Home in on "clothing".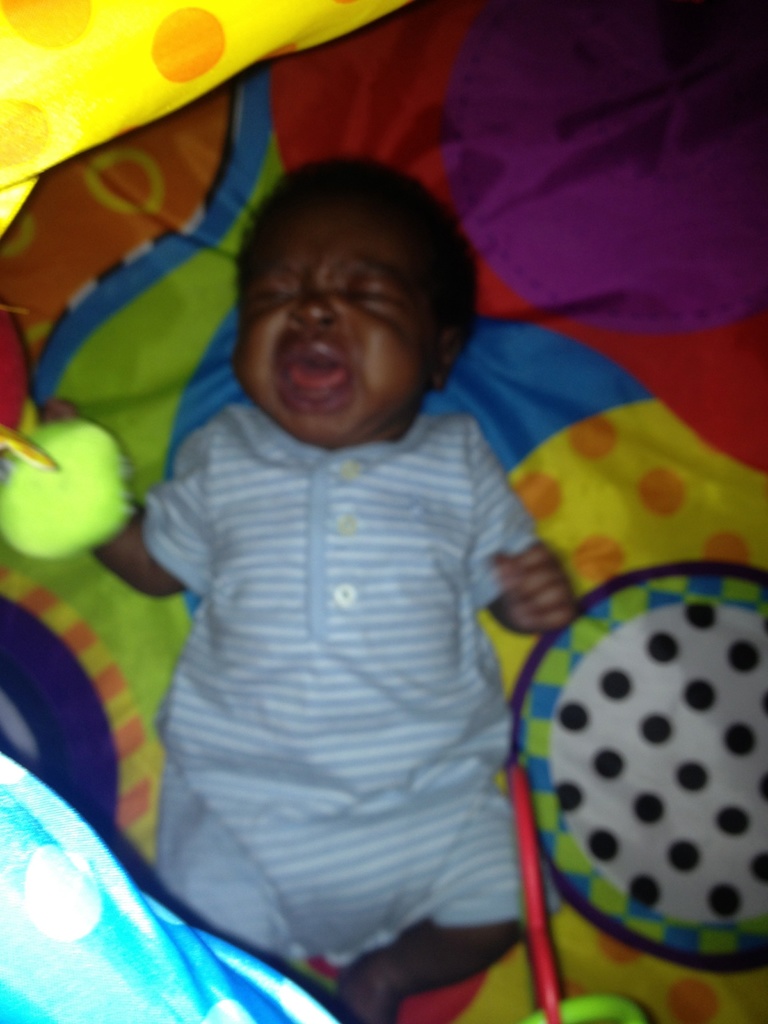
Homed in at 116,298,591,1000.
